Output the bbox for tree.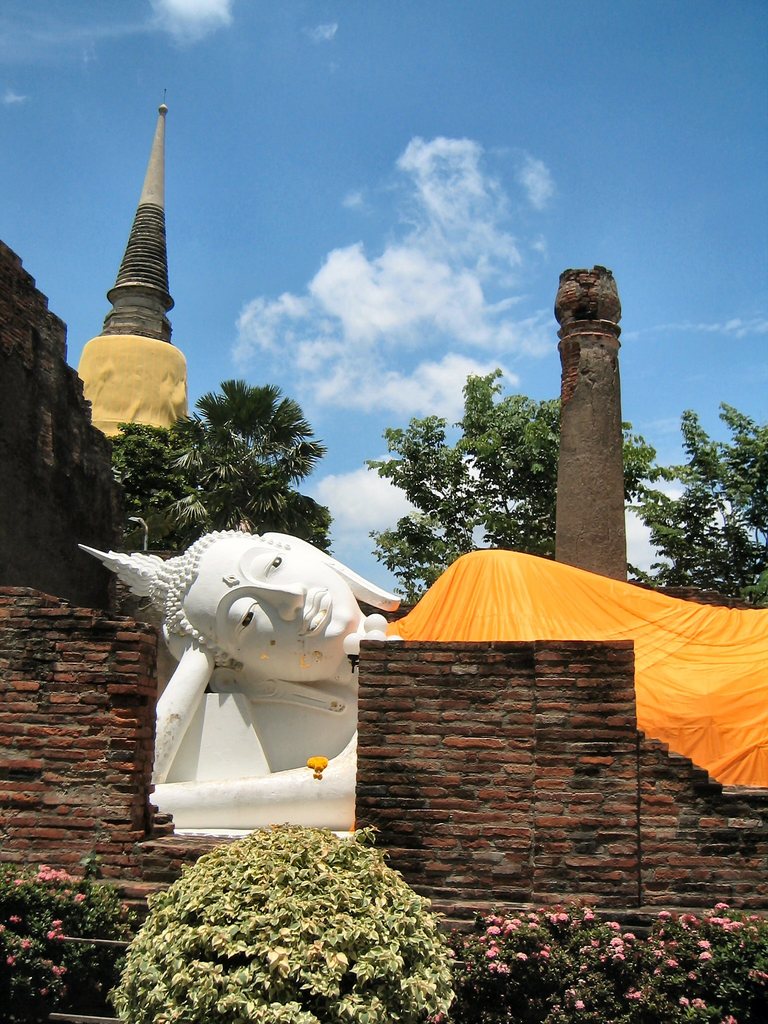
l=365, t=371, r=652, b=594.
